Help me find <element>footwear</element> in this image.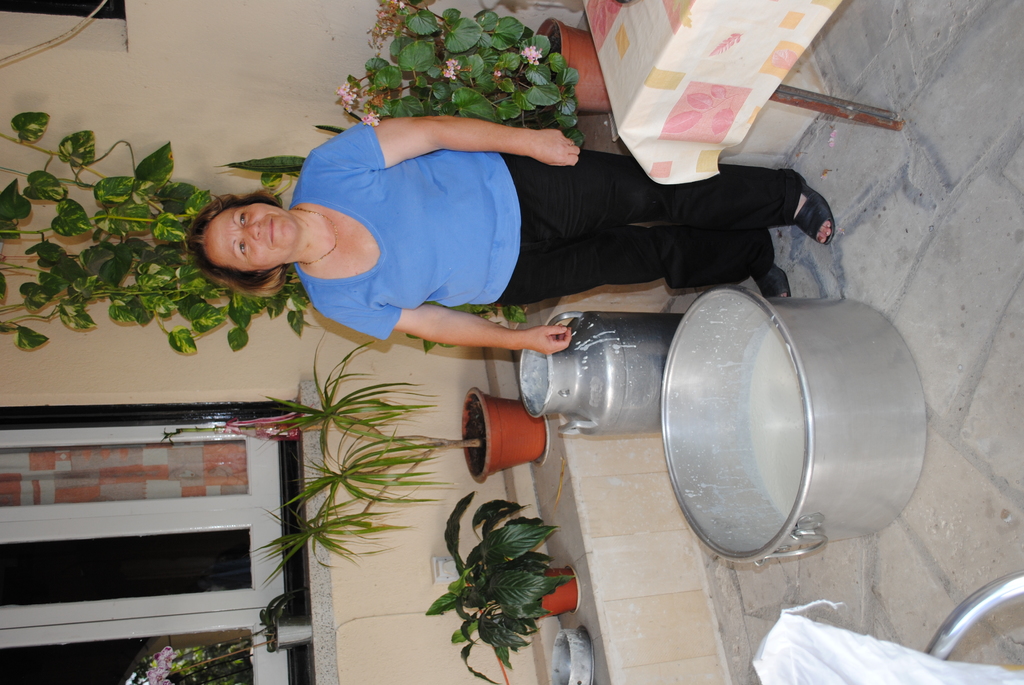
Found it: x1=755, y1=253, x2=797, y2=304.
